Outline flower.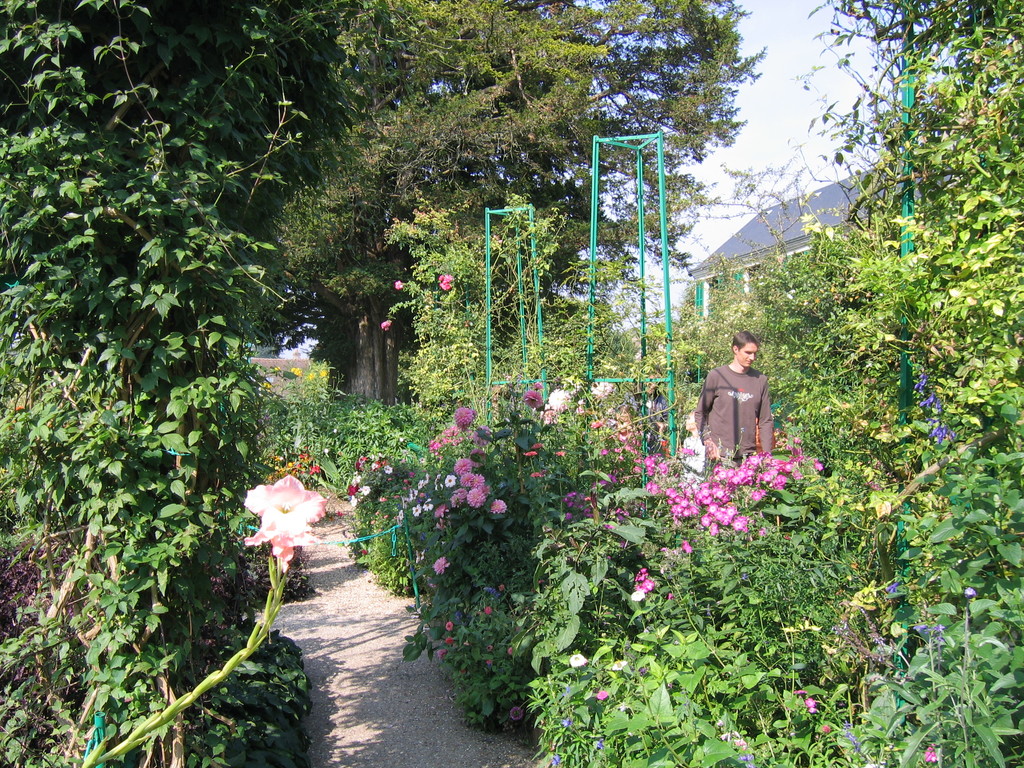
Outline: detection(522, 383, 545, 408).
